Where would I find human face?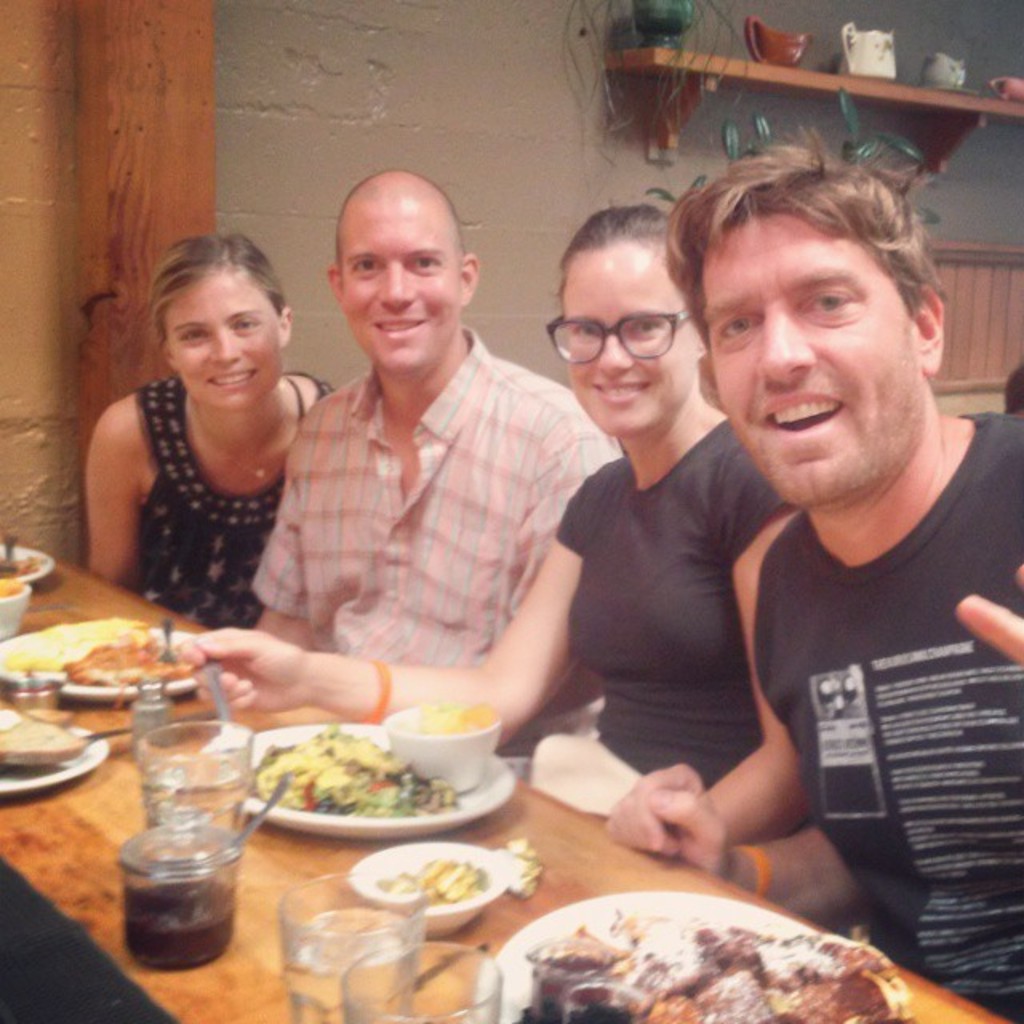
At BBox(696, 221, 914, 507).
